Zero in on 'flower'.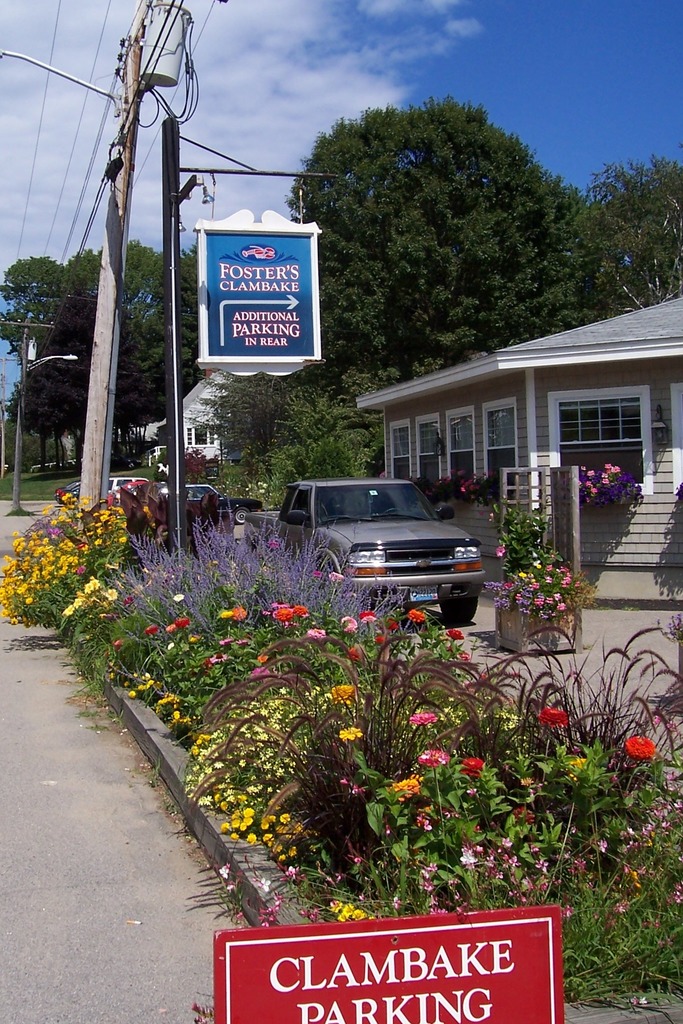
Zeroed in: x1=168, y1=641, x2=173, y2=650.
